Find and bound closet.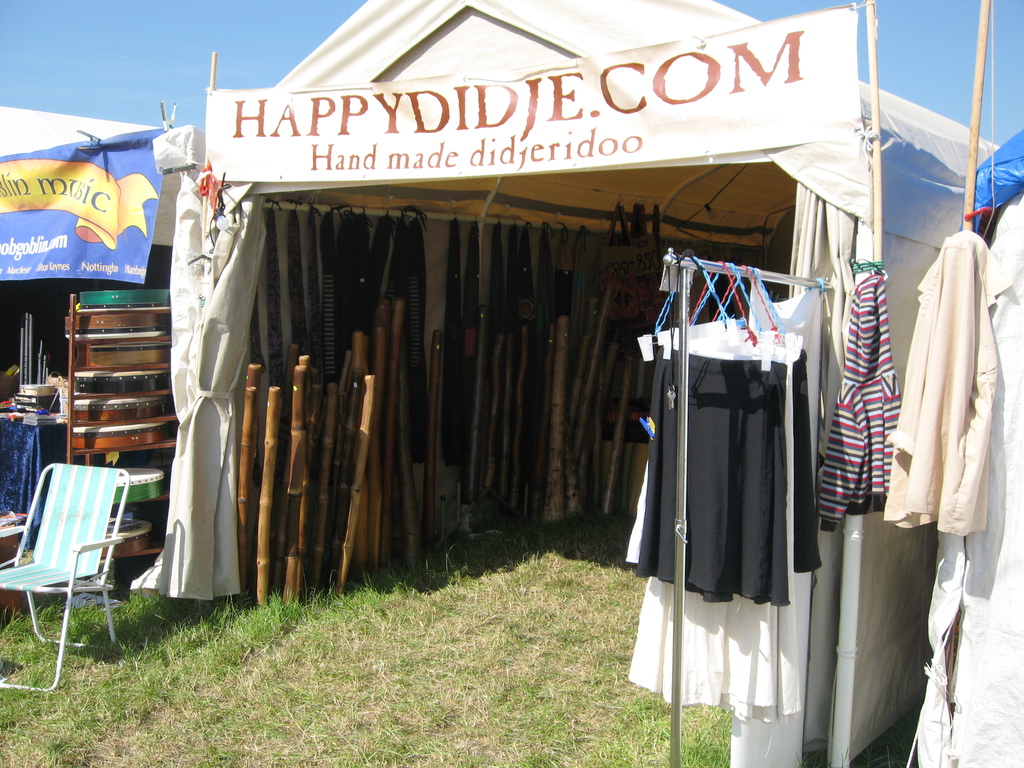
Bound: [618, 259, 818, 719].
